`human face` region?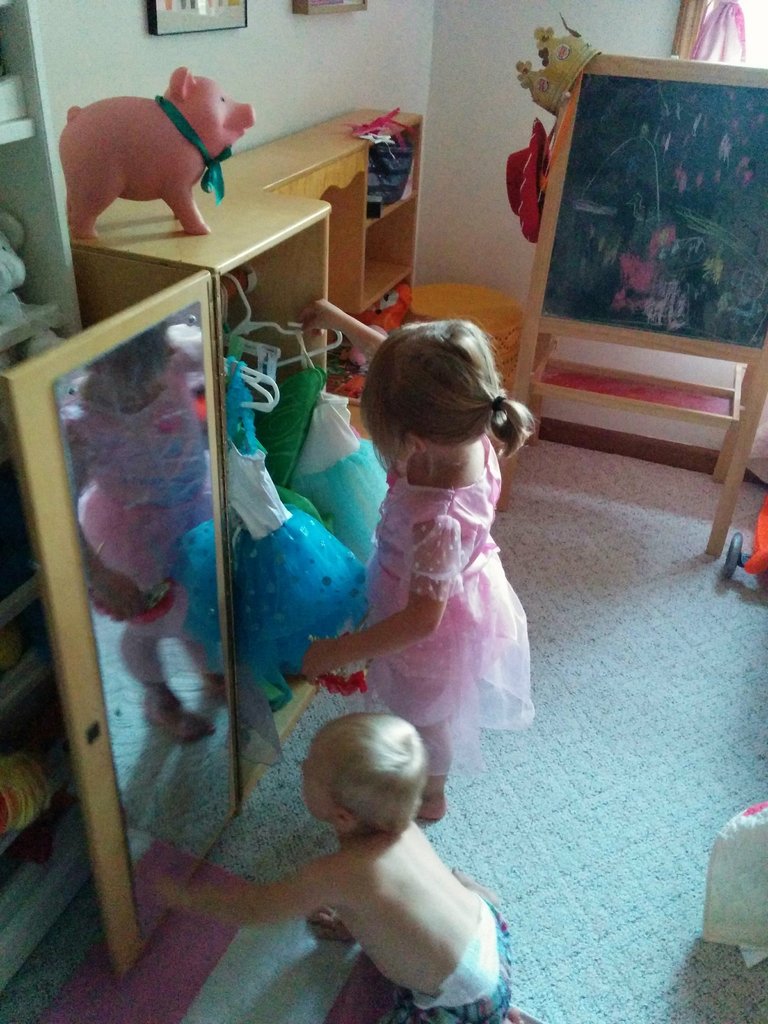
300/746/335/817
